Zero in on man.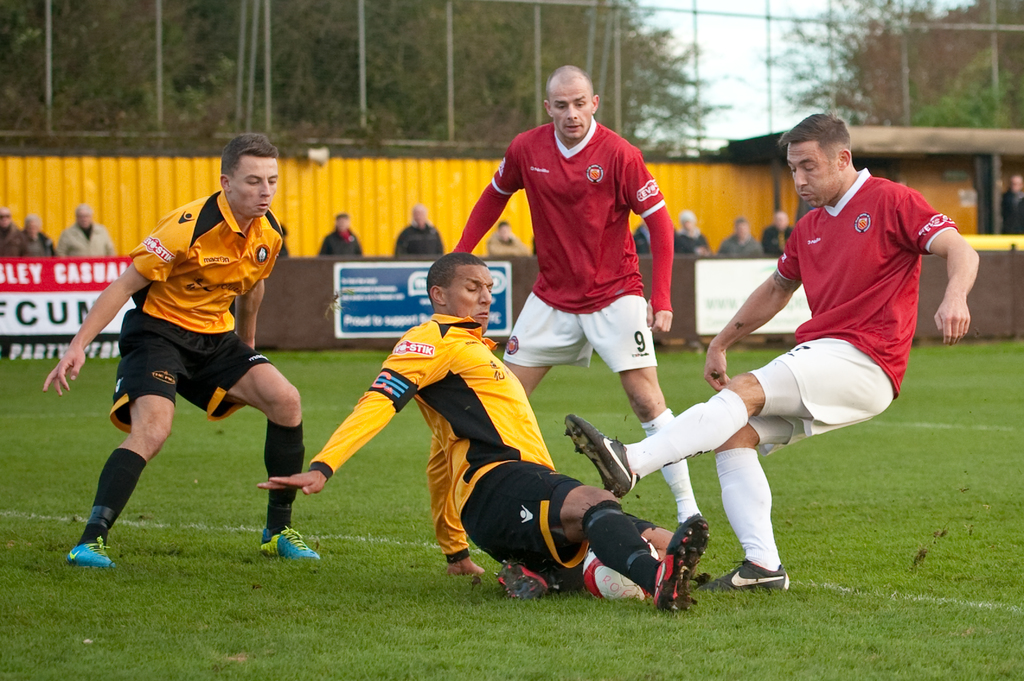
Zeroed in: bbox=[319, 209, 362, 257].
